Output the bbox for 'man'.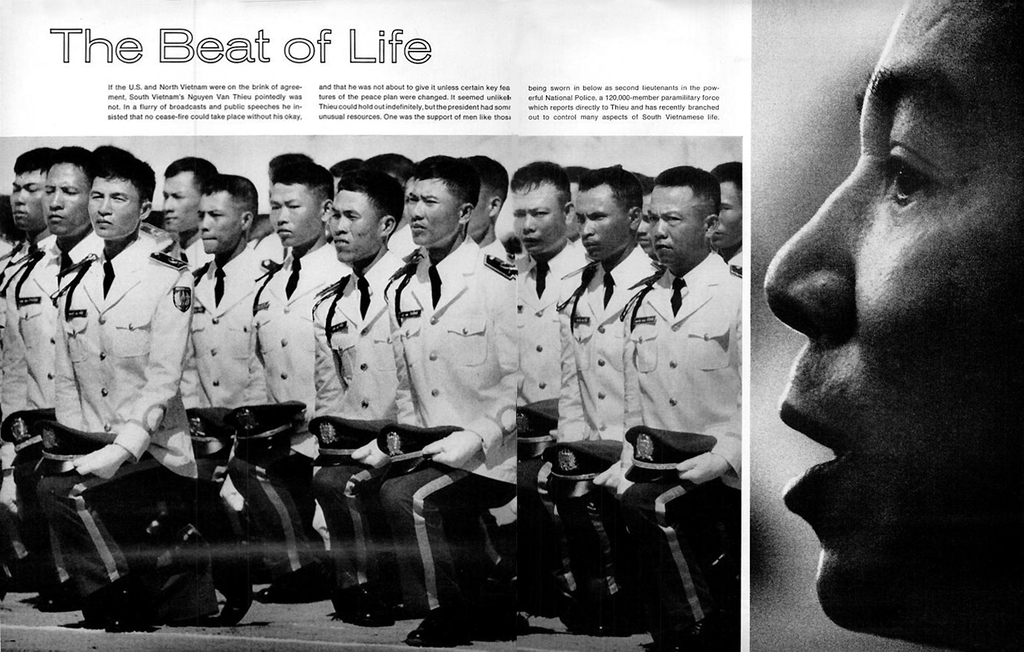
l=14, t=141, r=205, b=601.
